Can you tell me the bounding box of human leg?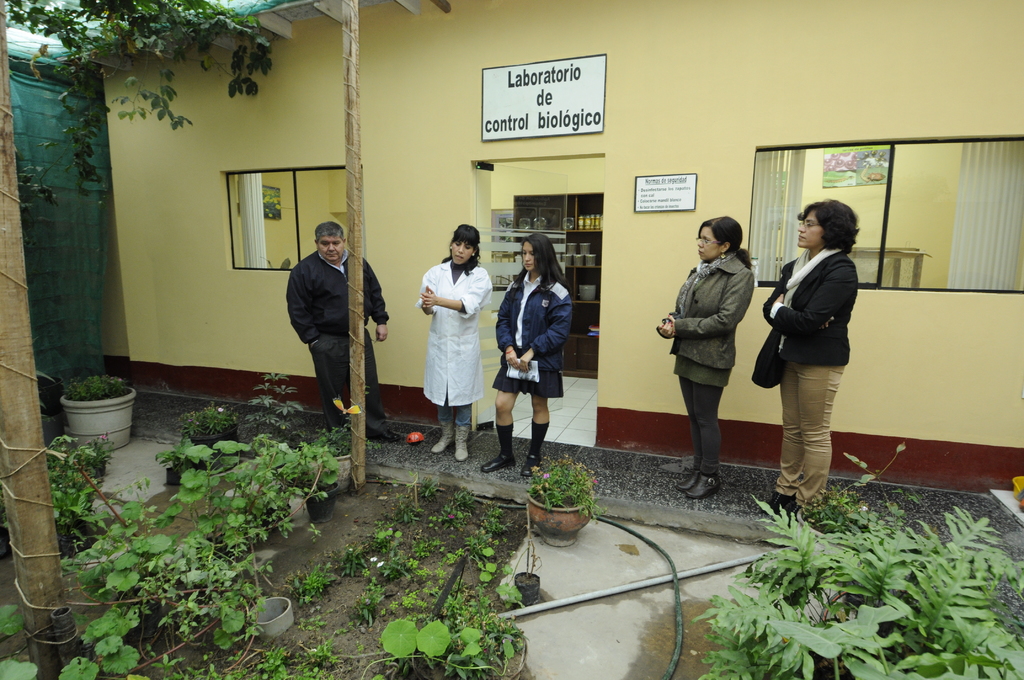
(519, 344, 557, 474).
